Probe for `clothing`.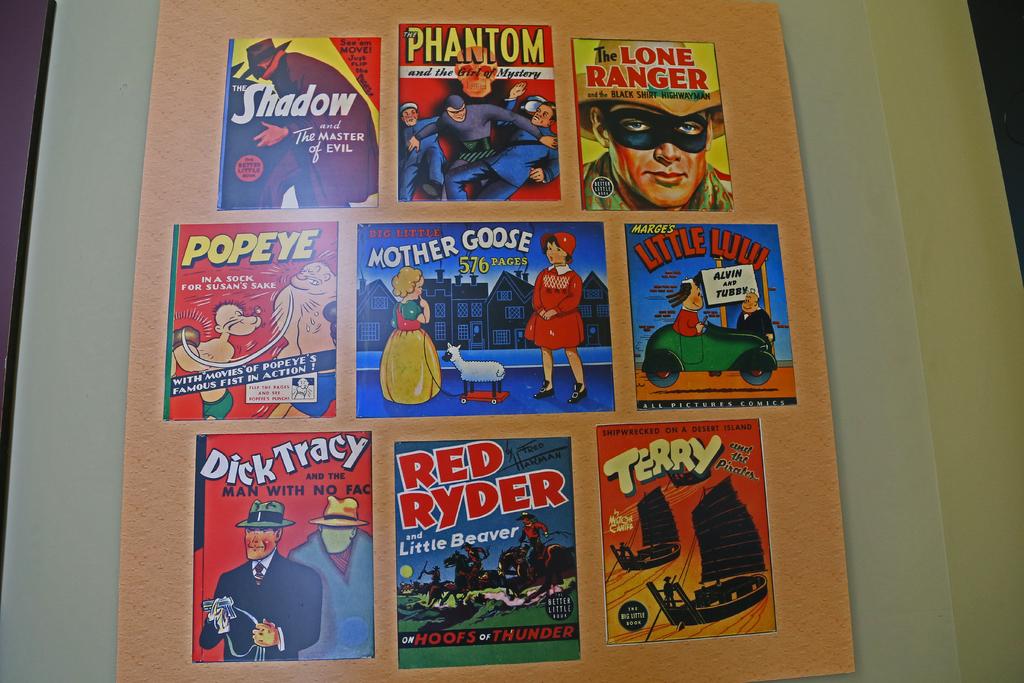
Probe result: crop(736, 308, 774, 346).
